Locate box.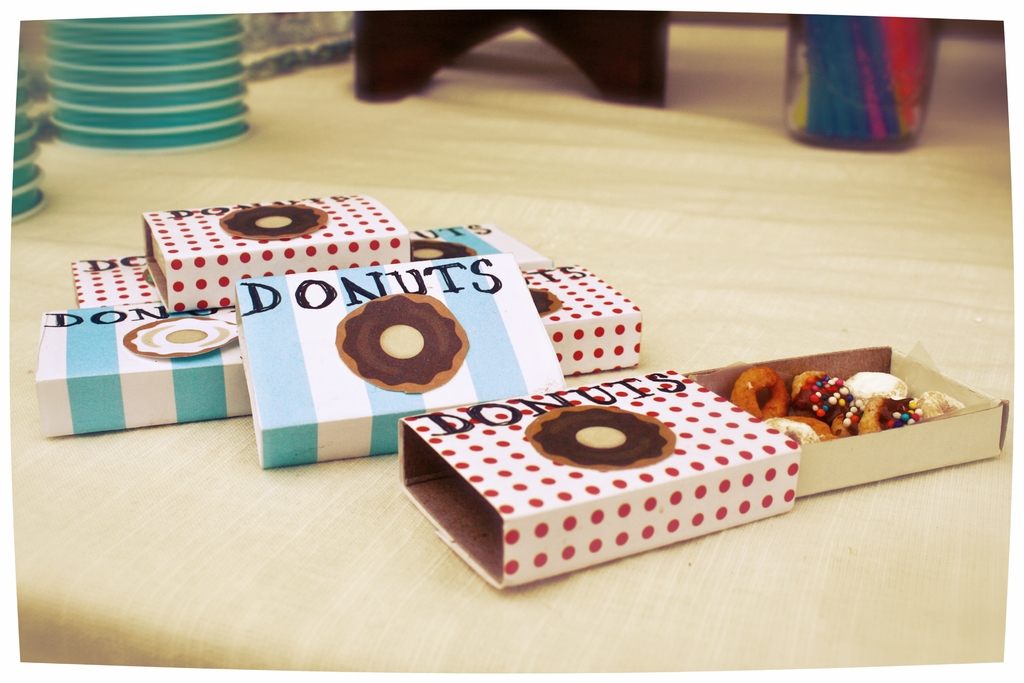
Bounding box: region(39, 309, 252, 438).
